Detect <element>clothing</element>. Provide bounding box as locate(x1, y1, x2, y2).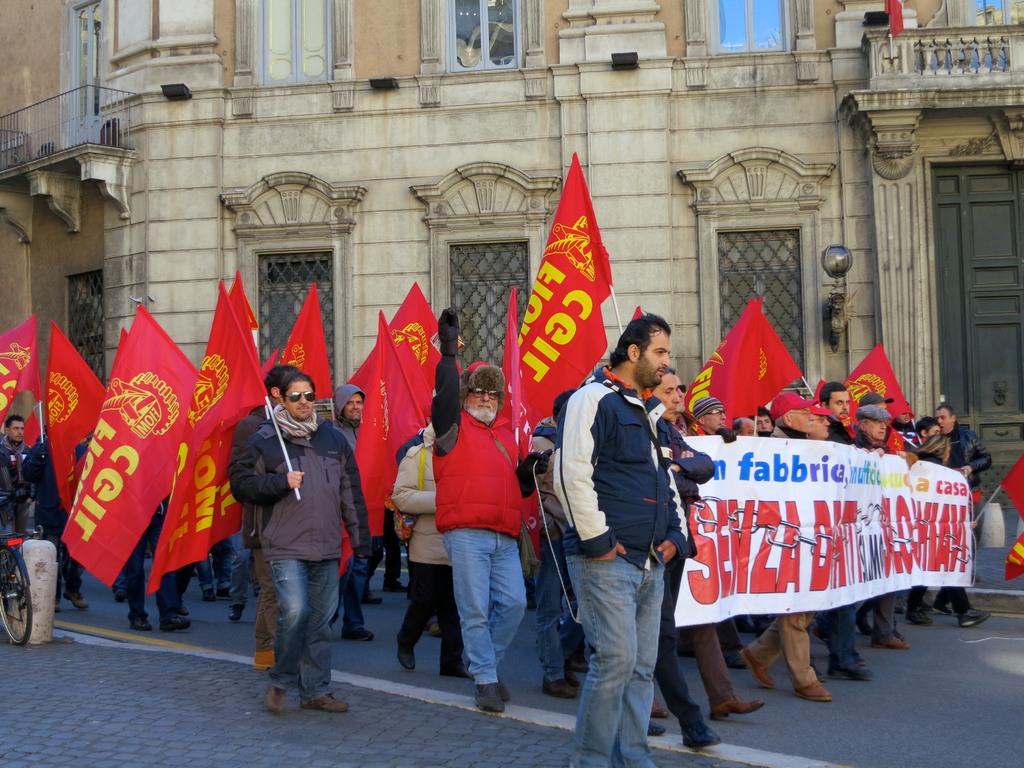
locate(385, 439, 448, 567).
